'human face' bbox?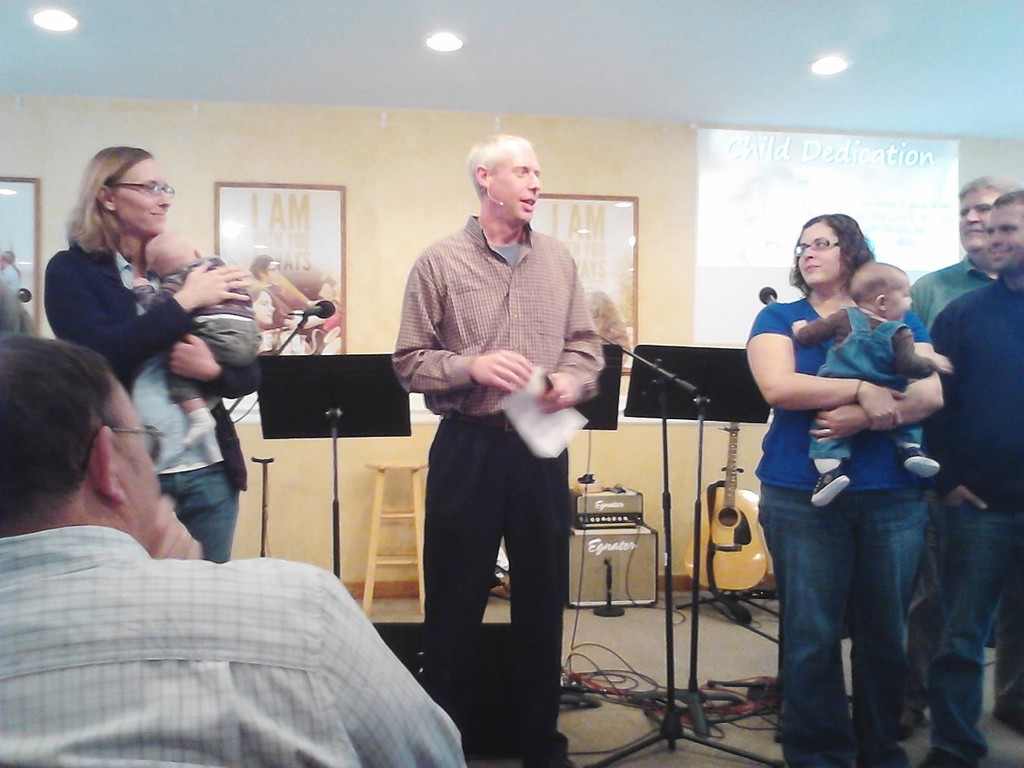
{"left": 887, "top": 282, "right": 914, "bottom": 319}
